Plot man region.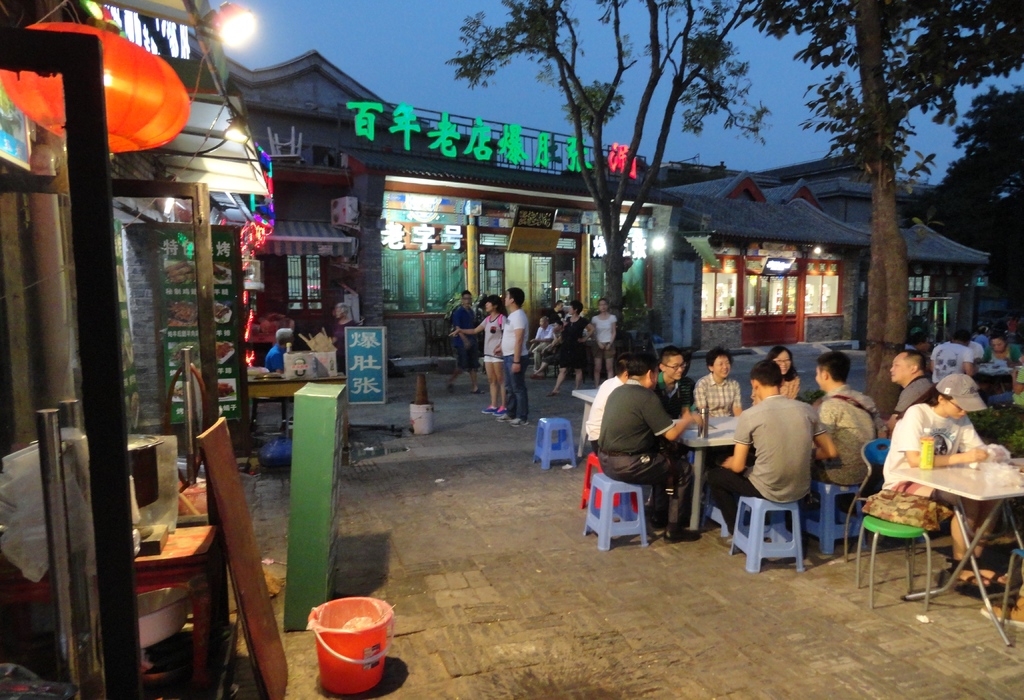
Plotted at locate(930, 331, 982, 384).
